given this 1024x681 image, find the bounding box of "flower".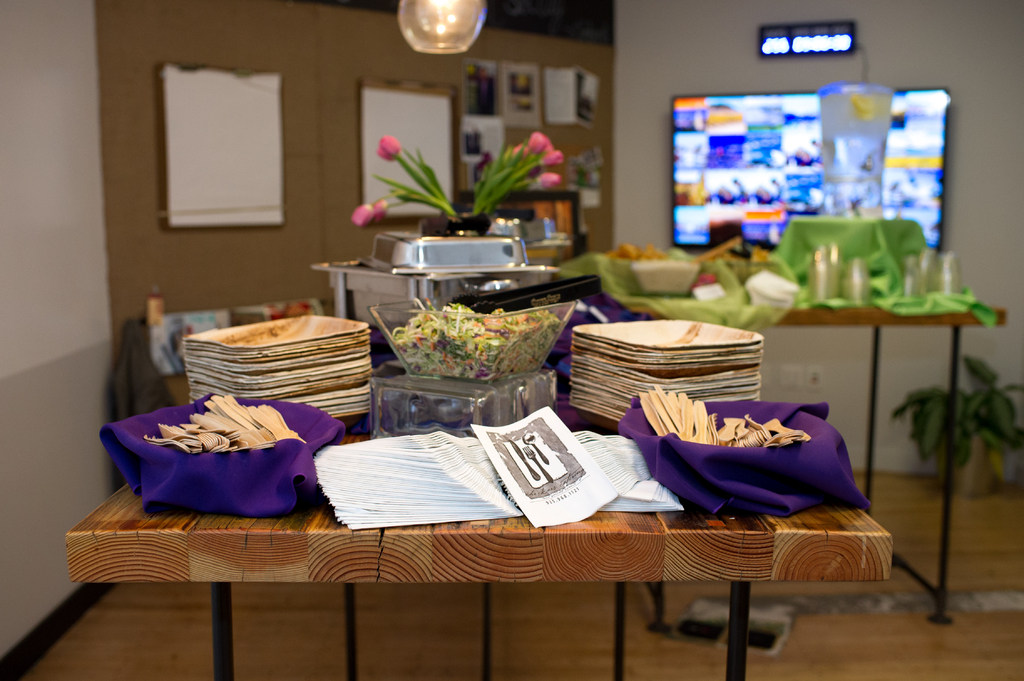
x1=511, y1=145, x2=532, y2=156.
